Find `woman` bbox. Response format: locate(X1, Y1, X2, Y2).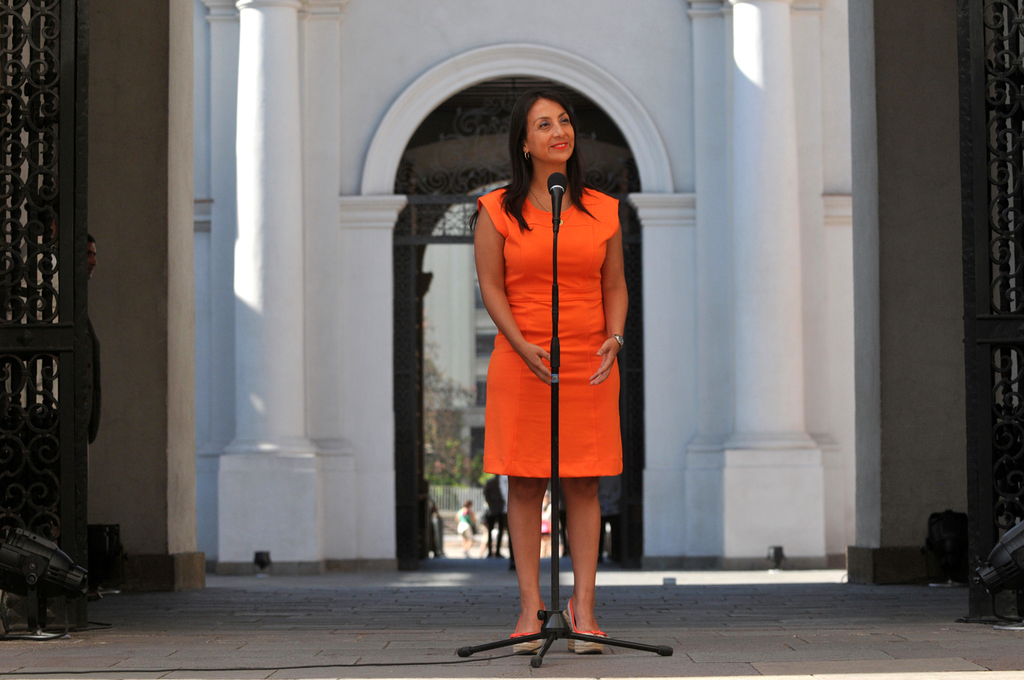
locate(471, 93, 644, 560).
